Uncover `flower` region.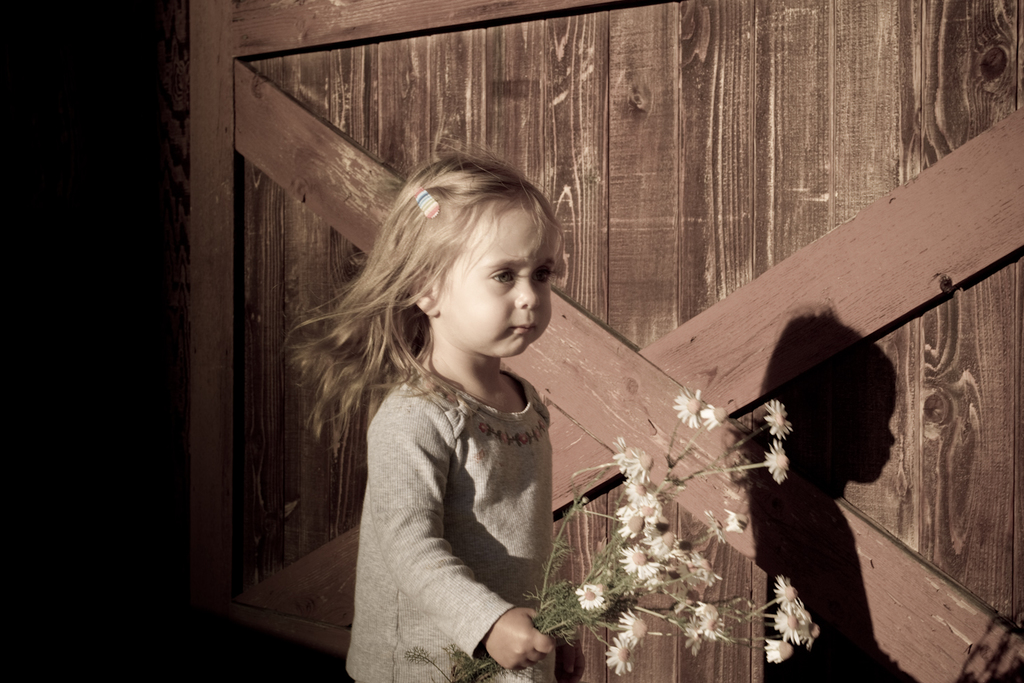
Uncovered: bbox=(764, 638, 793, 667).
